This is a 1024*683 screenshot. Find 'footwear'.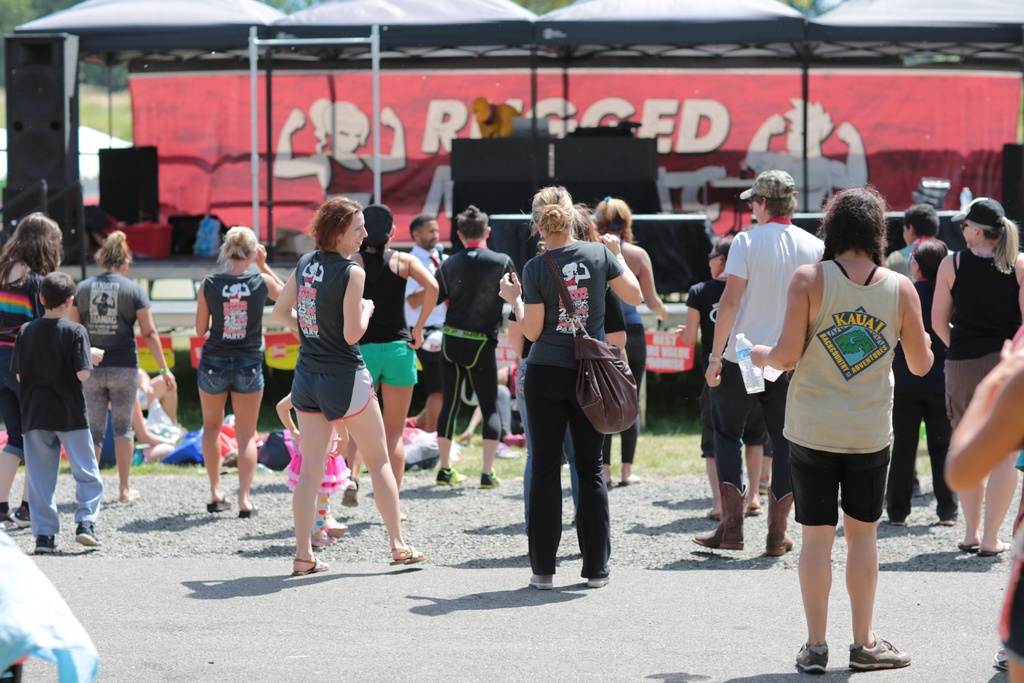
Bounding box: crop(10, 500, 33, 524).
